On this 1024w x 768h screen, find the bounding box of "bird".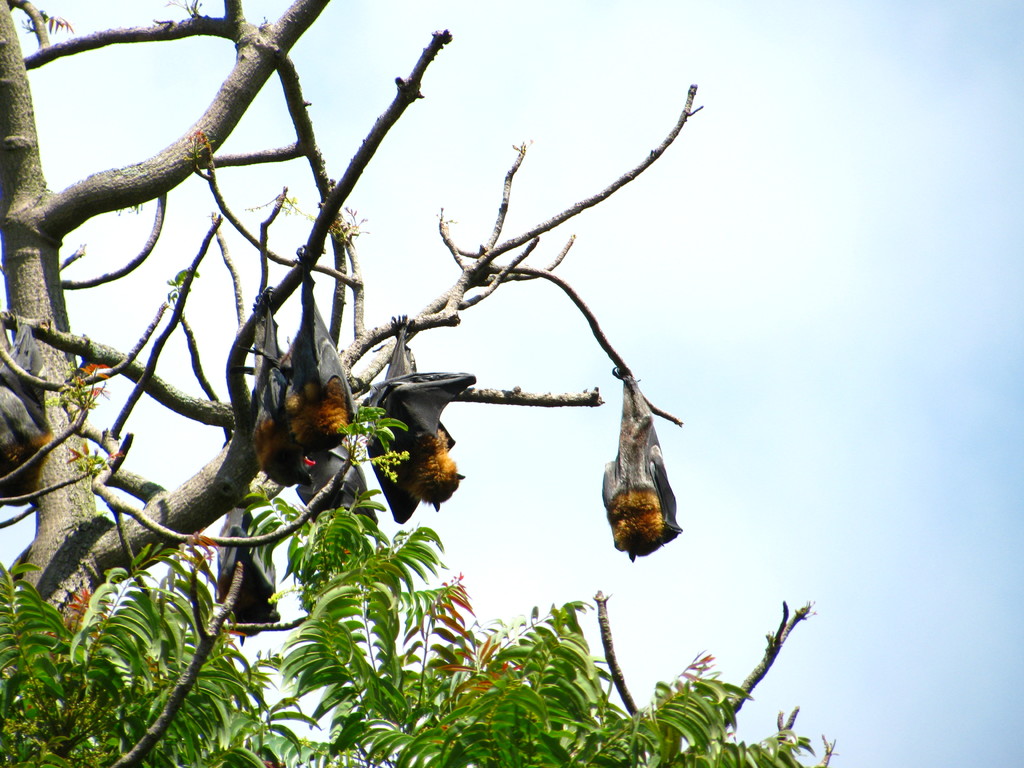
Bounding box: <bbox>360, 308, 472, 518</bbox>.
